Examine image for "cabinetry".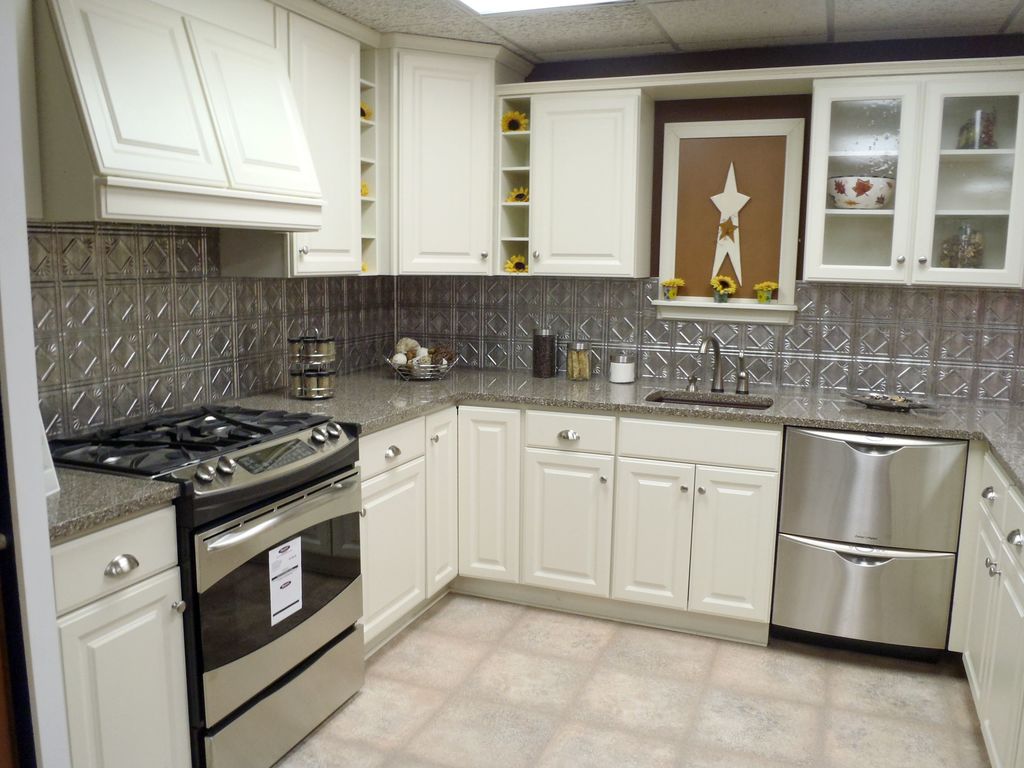
Examination result: [left=969, top=559, right=1023, bottom=767].
